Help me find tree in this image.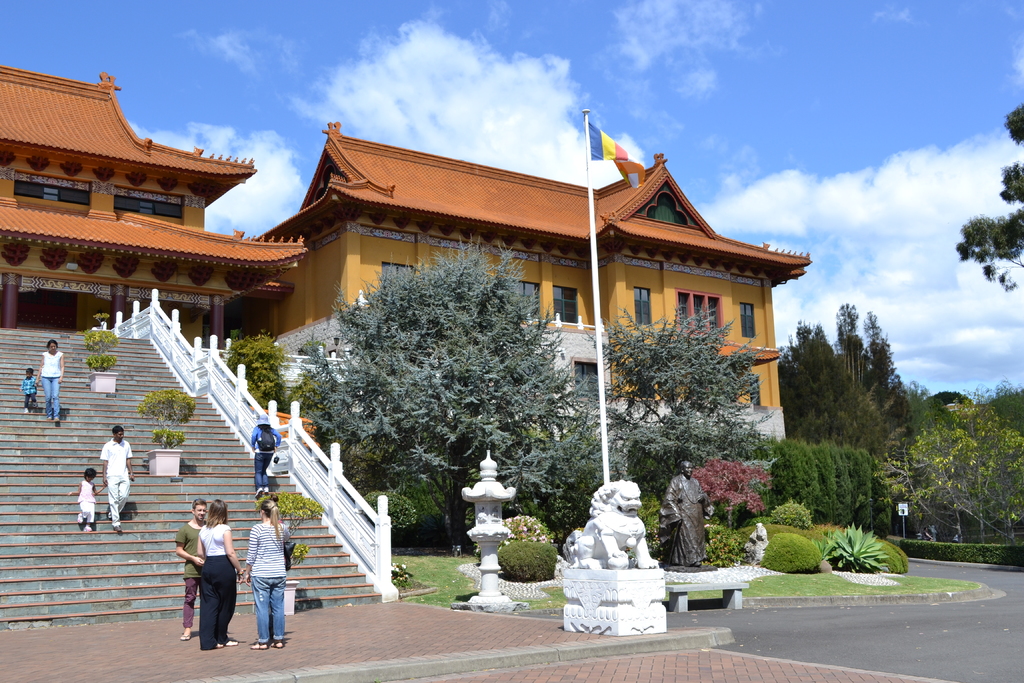
Found it: x1=873, y1=379, x2=1023, y2=547.
